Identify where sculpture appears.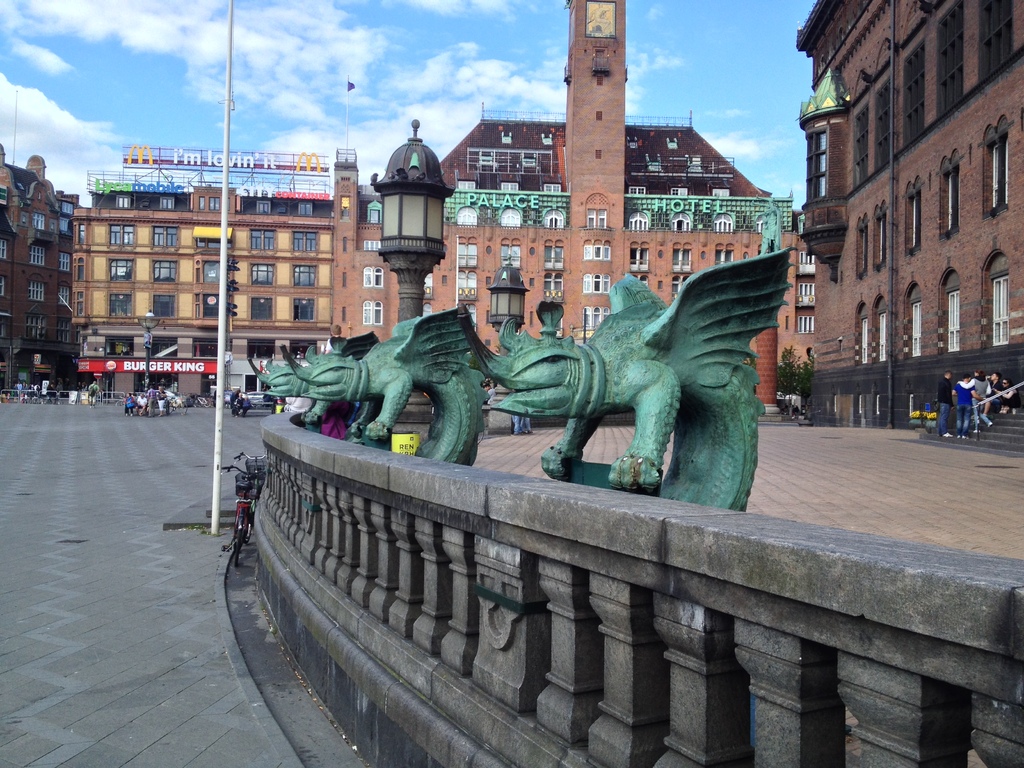
Appears at <bbox>482, 221, 812, 502</bbox>.
